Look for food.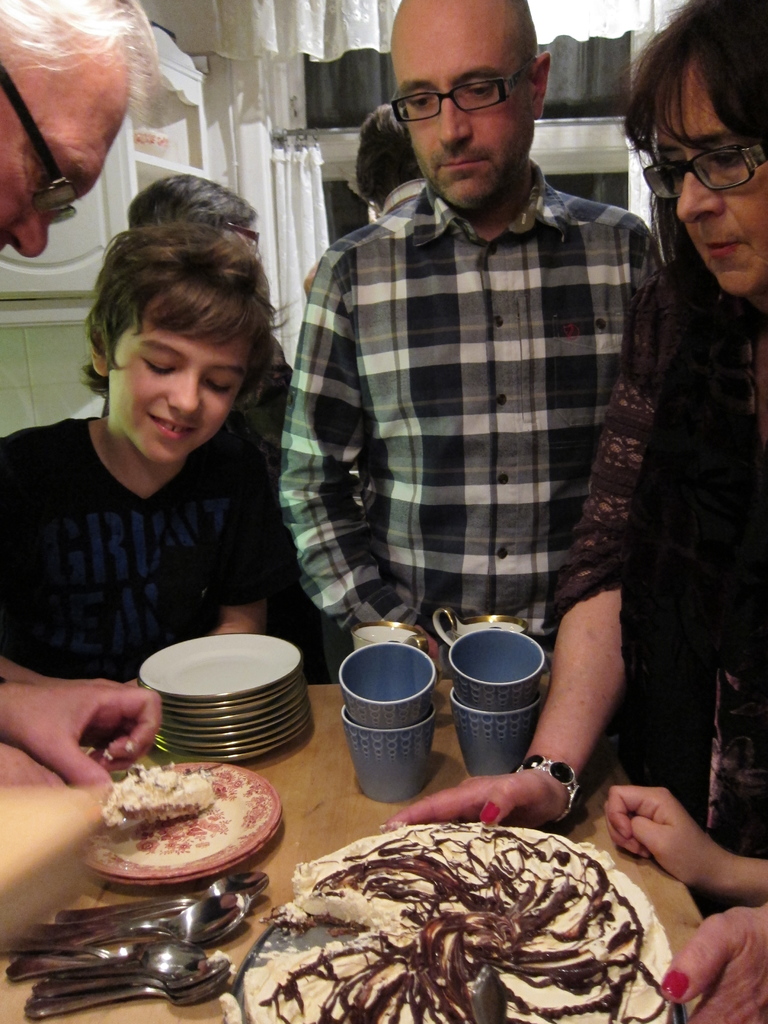
Found: crop(93, 765, 221, 838).
